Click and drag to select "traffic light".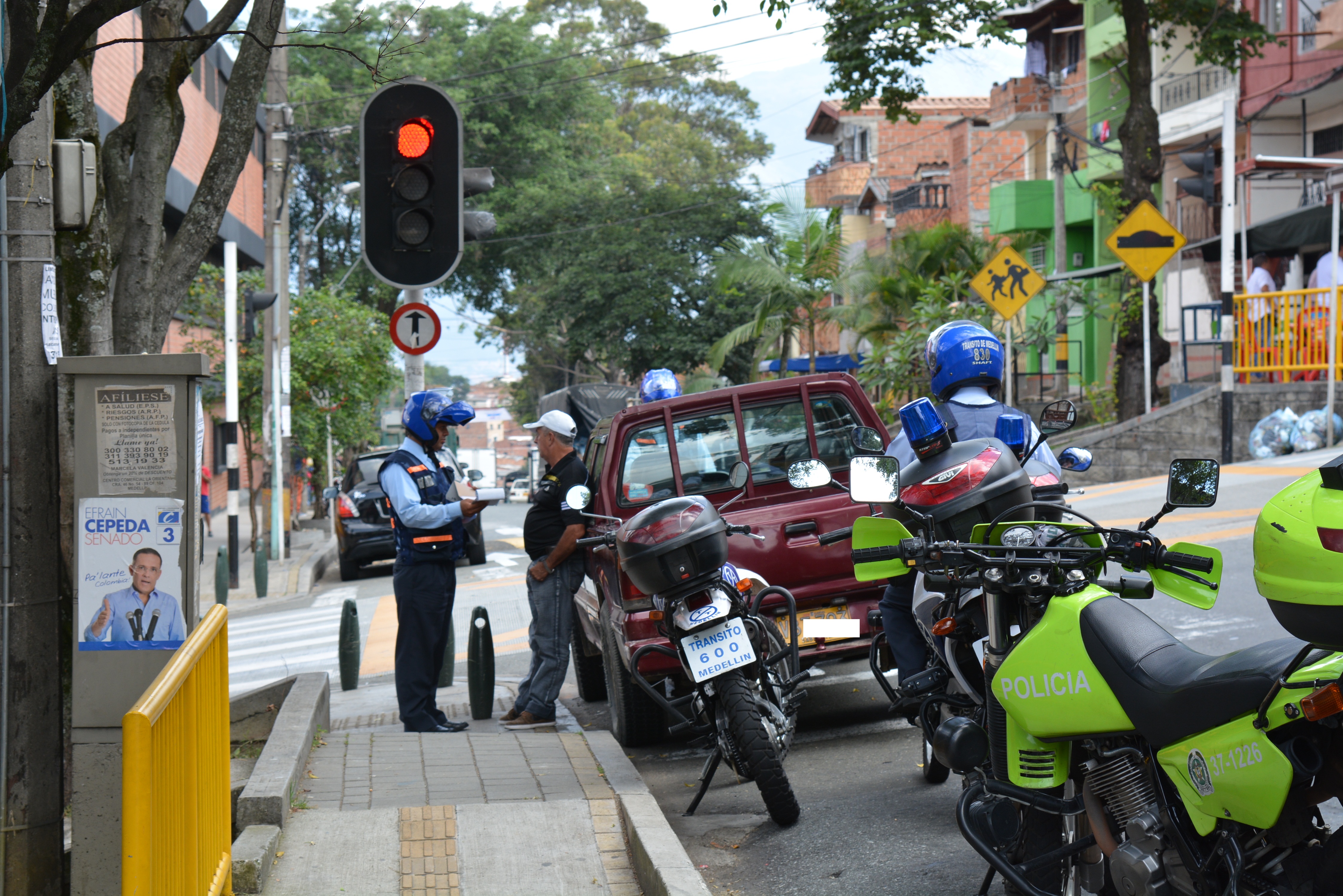
Selection: (73,86,83,103).
